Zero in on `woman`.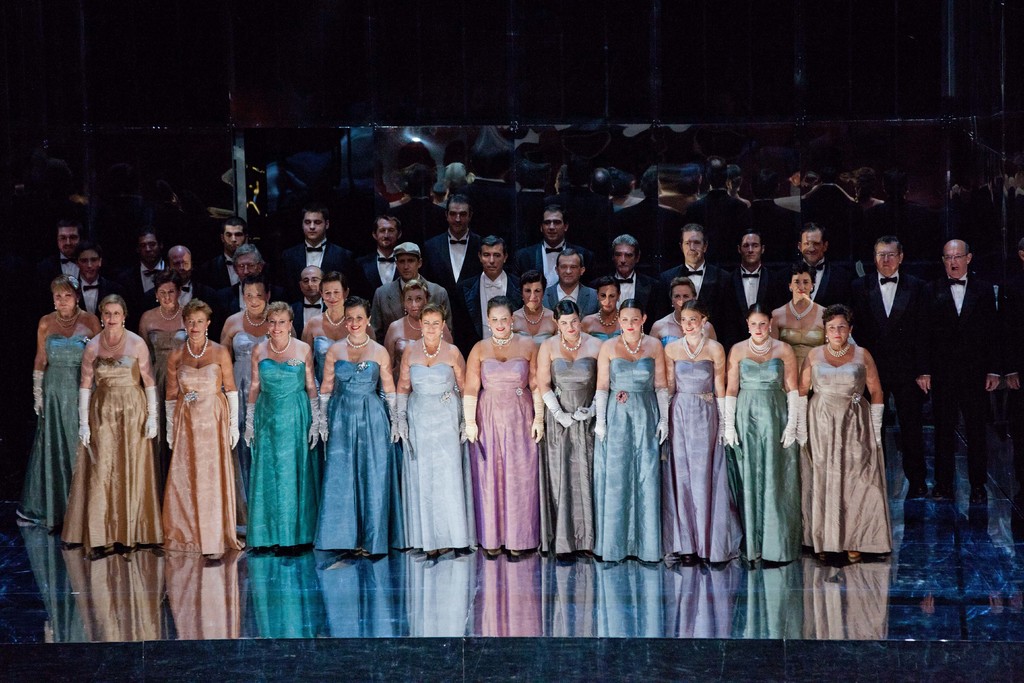
Zeroed in: (left=460, top=297, right=546, bottom=563).
